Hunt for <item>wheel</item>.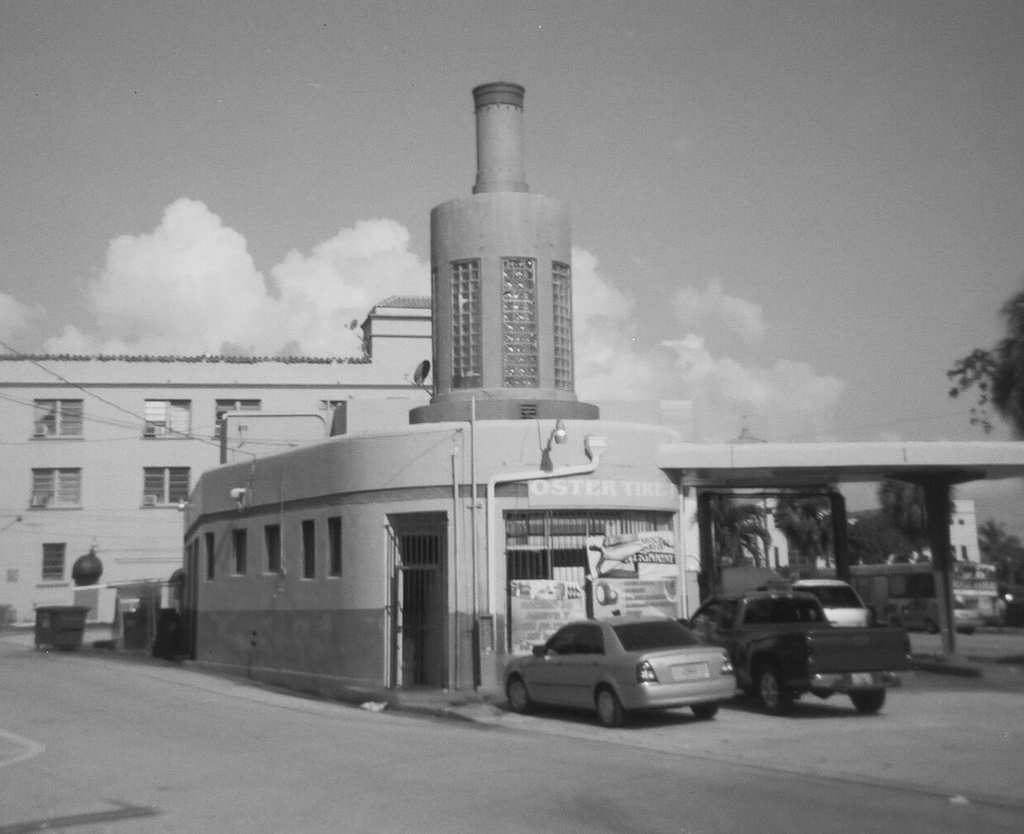
Hunted down at bbox(688, 701, 715, 723).
